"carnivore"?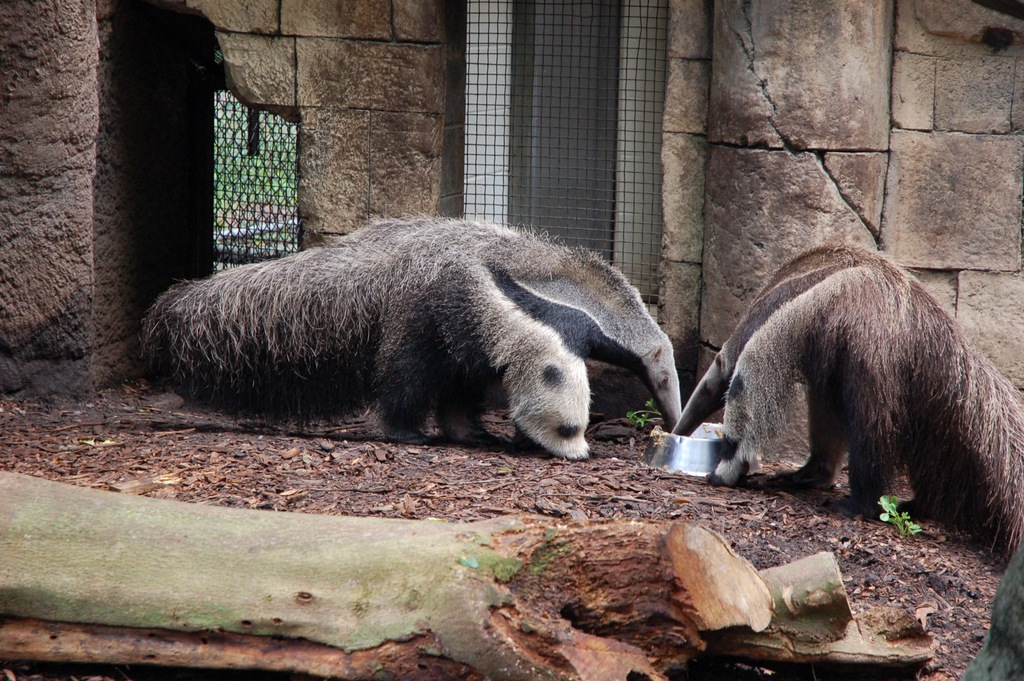
668 240 1023 569
